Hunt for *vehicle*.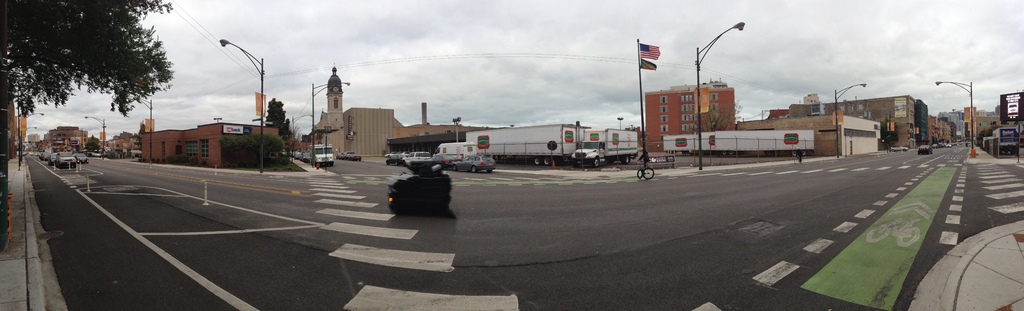
Hunted down at crop(692, 131, 715, 156).
